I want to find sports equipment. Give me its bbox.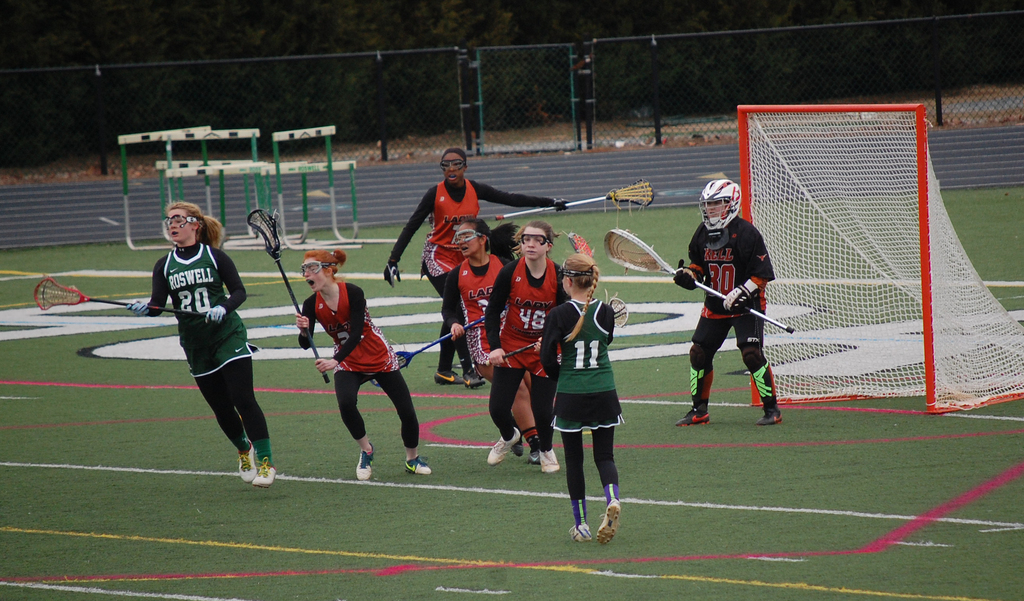
BBox(246, 205, 326, 386).
